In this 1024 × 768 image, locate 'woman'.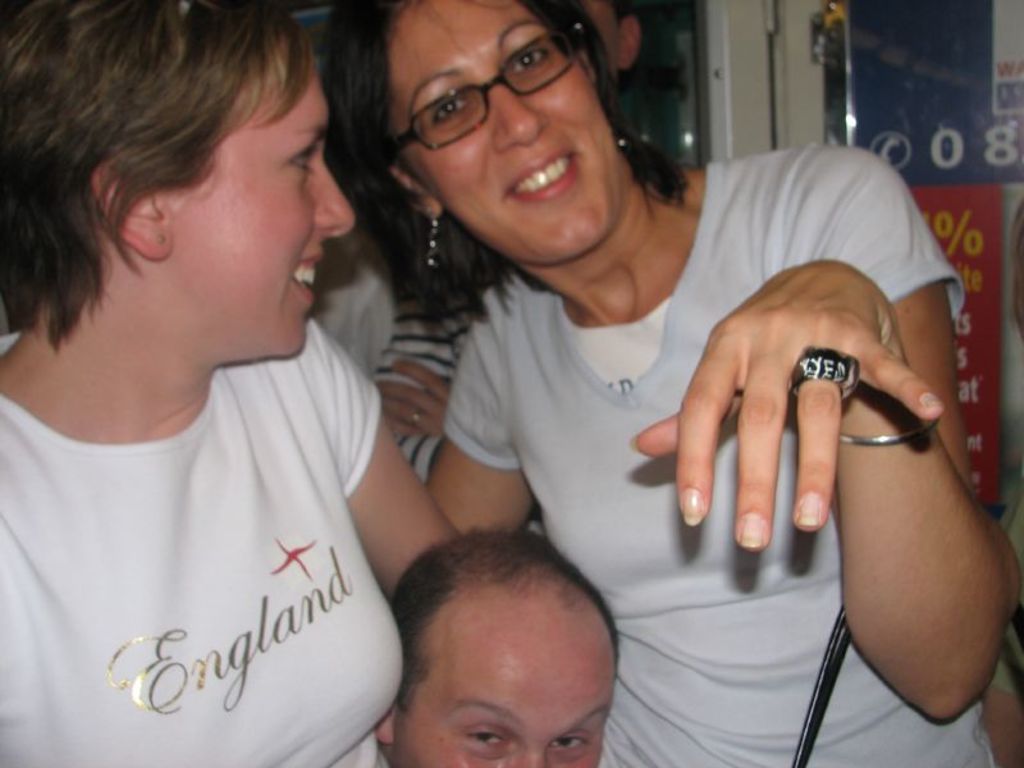
Bounding box: 10:0:549:760.
